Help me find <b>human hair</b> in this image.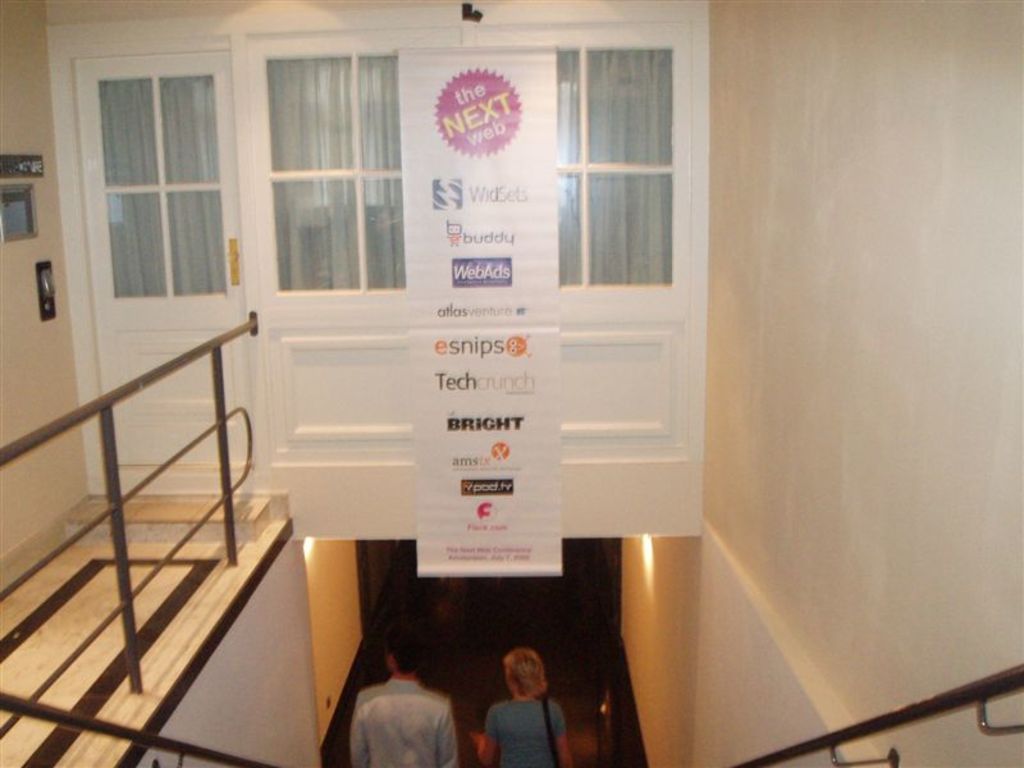
Found it: crop(387, 622, 425, 673).
